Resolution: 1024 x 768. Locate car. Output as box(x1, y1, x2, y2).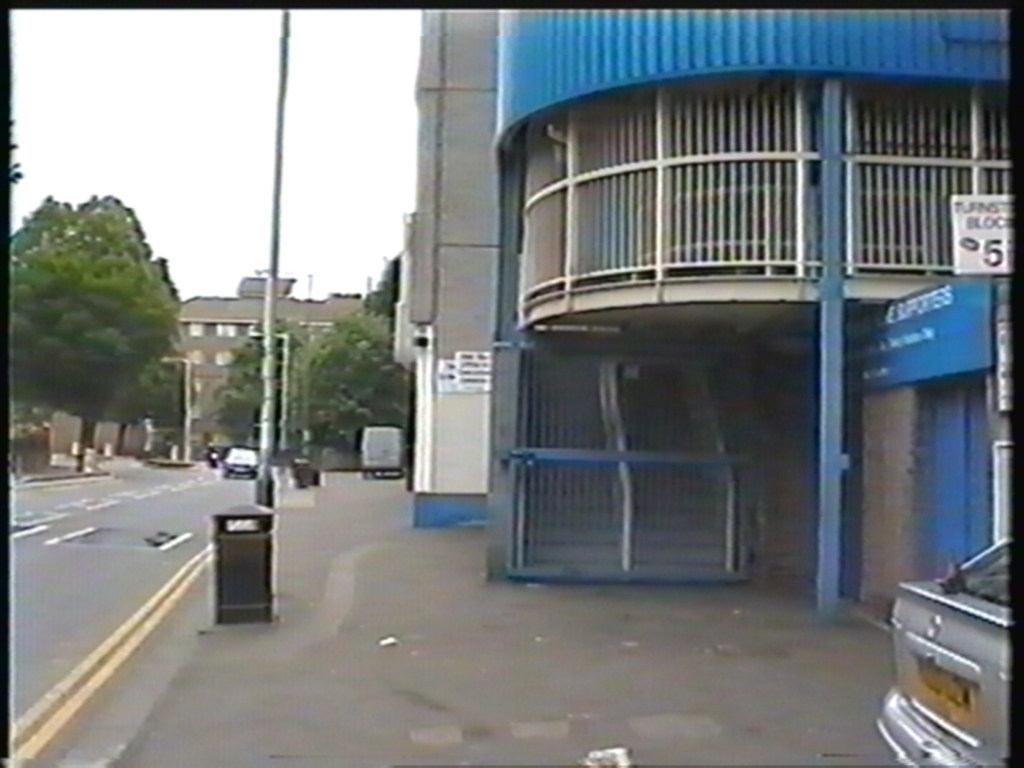
box(220, 447, 259, 483).
